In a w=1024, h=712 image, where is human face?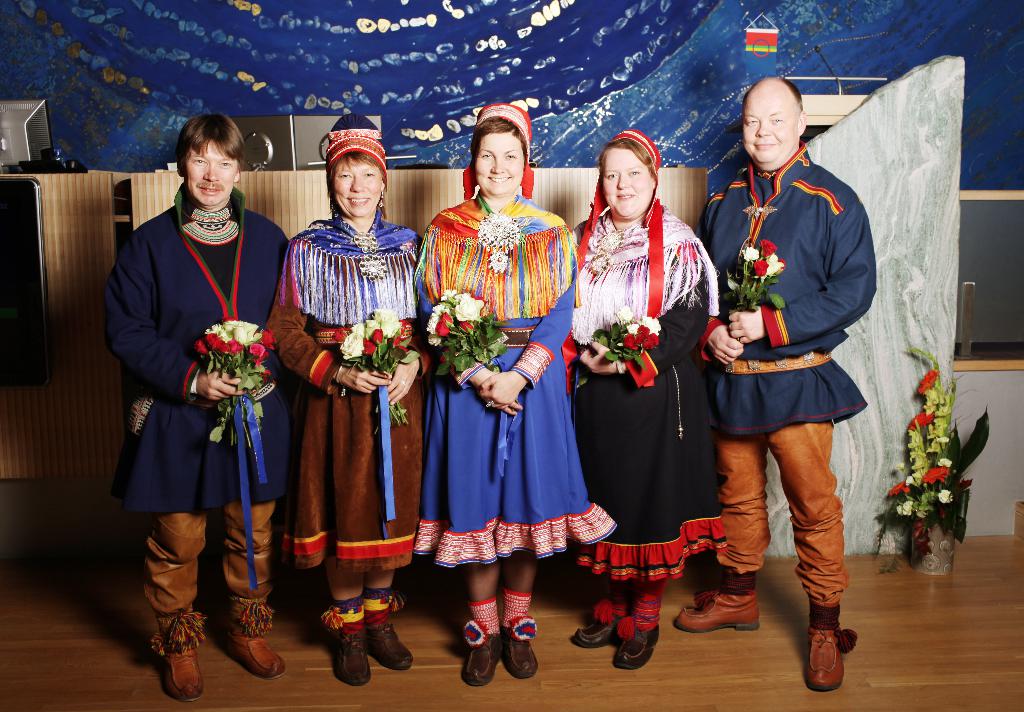
<box>474,131,524,196</box>.
